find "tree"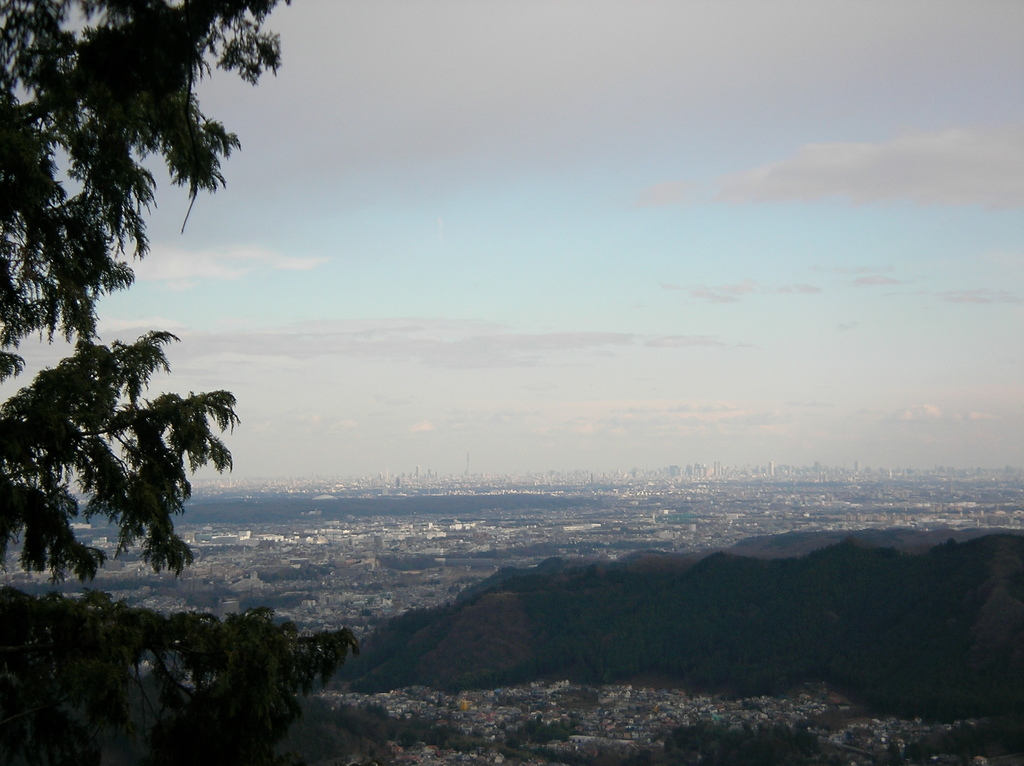
{"left": 142, "top": 622, "right": 360, "bottom": 756}
